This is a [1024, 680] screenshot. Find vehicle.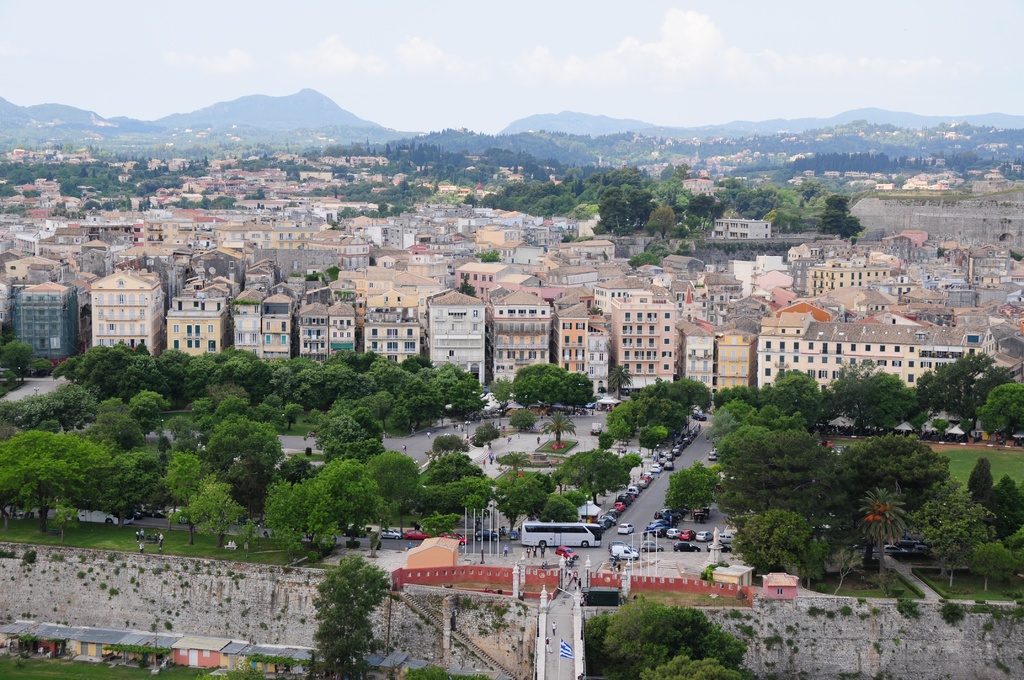
Bounding box: region(821, 438, 834, 448).
